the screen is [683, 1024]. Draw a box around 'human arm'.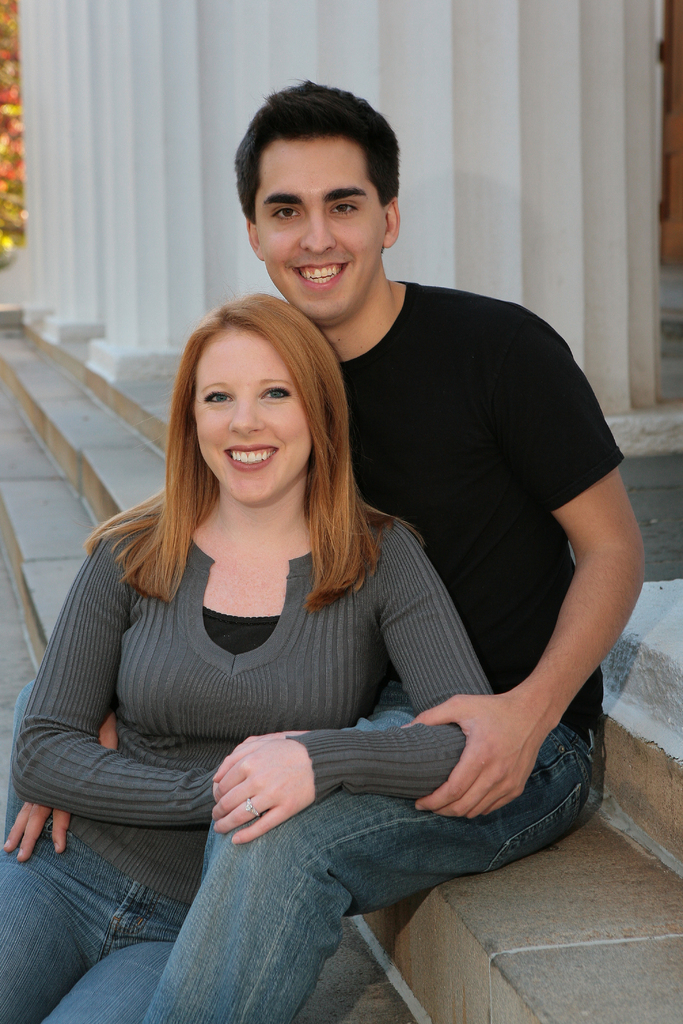
<region>16, 532, 224, 835</region>.
